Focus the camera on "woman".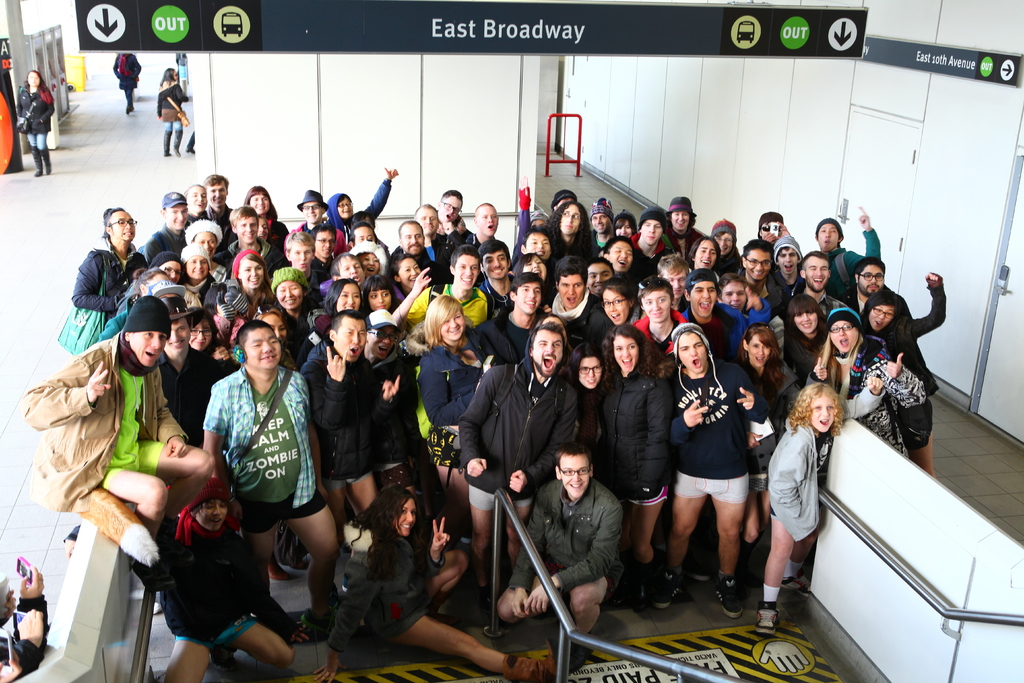
Focus region: bbox=[388, 252, 422, 305].
